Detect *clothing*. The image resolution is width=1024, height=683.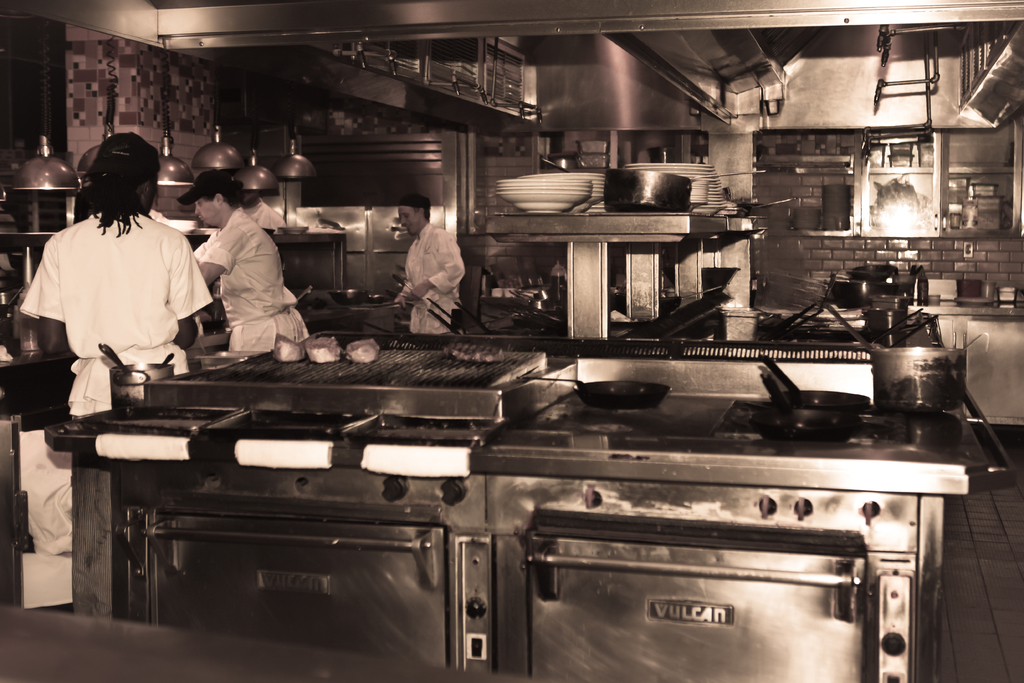
(397,218,467,335).
